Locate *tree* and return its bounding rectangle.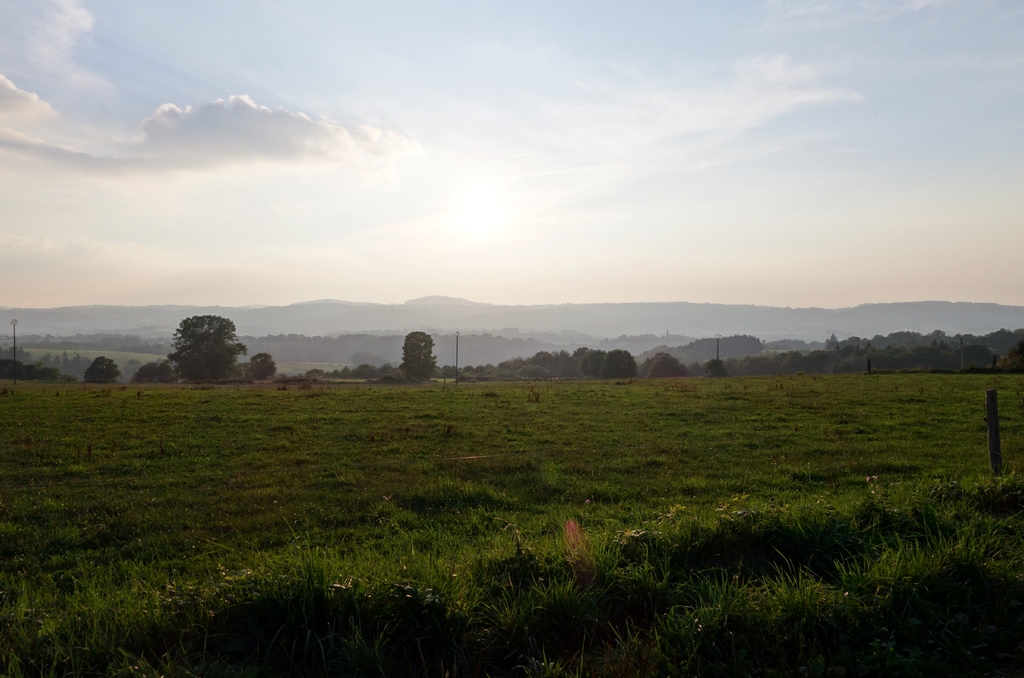
x1=524, y1=347, x2=651, y2=380.
